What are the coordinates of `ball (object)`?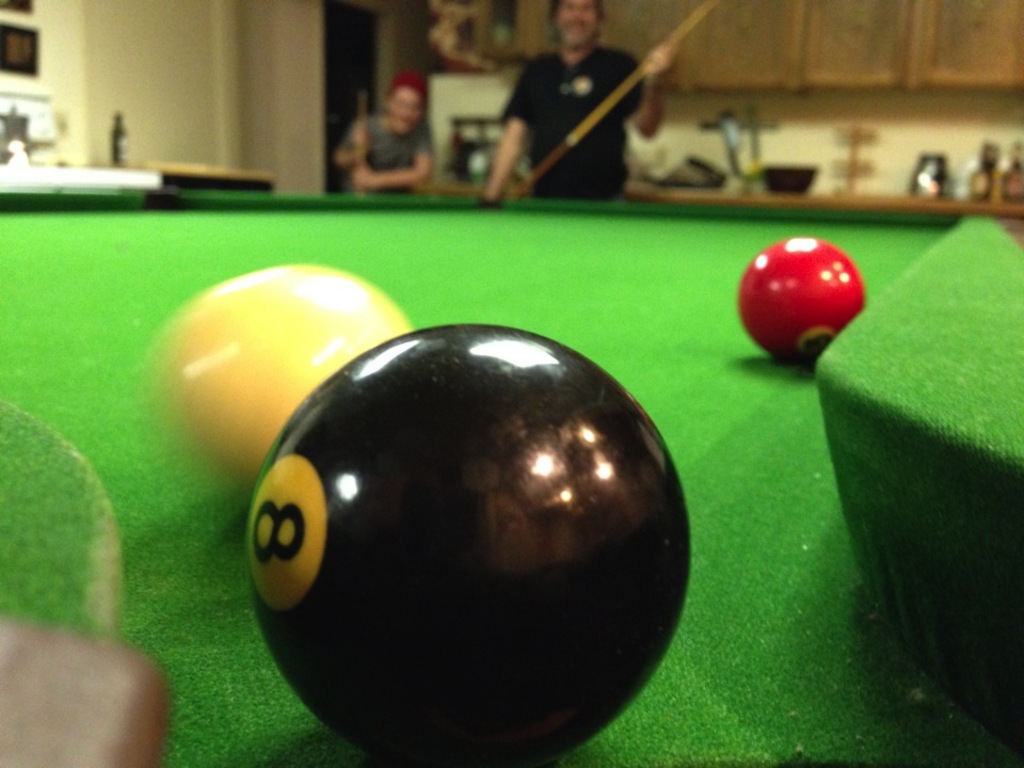
<box>734,234,866,363</box>.
